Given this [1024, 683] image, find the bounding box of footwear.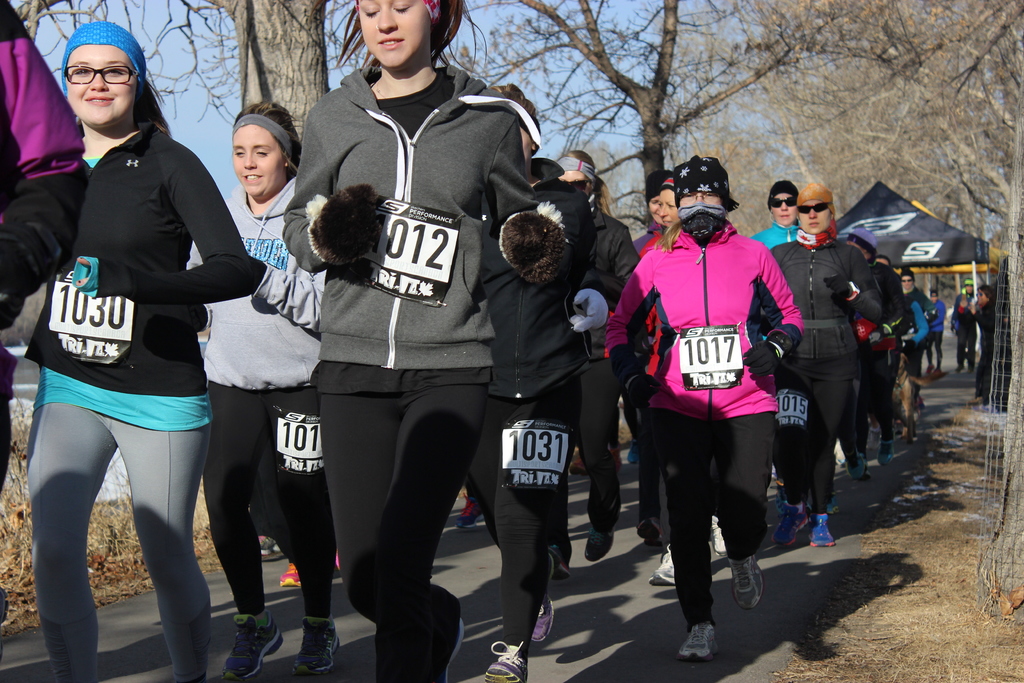
l=455, t=496, r=484, b=530.
